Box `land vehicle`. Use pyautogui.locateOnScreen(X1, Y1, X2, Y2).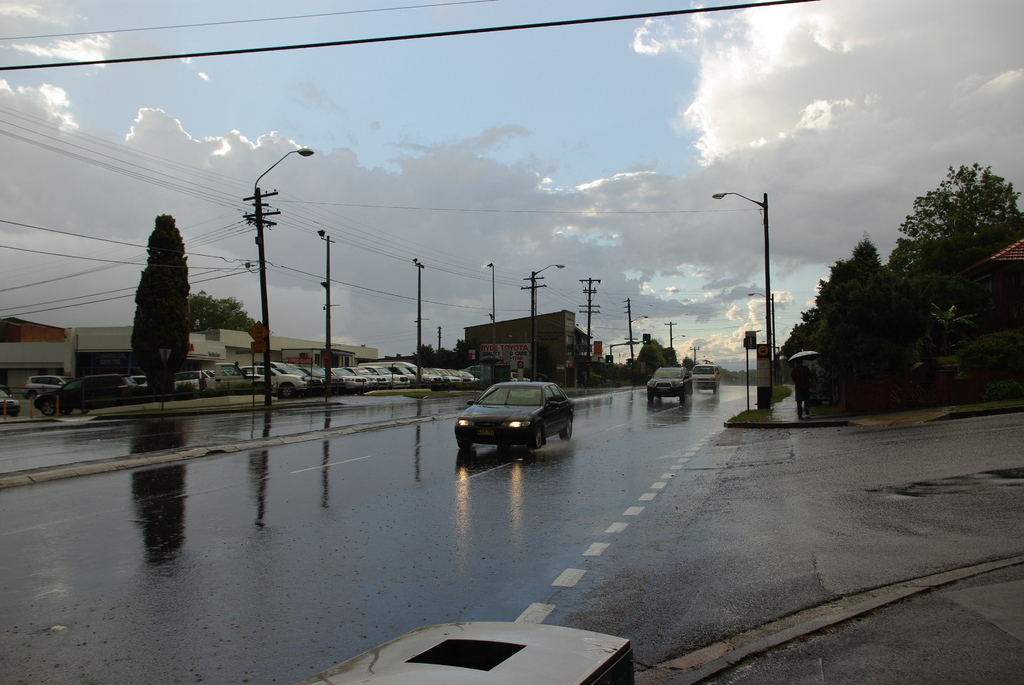
pyautogui.locateOnScreen(369, 366, 395, 385).
